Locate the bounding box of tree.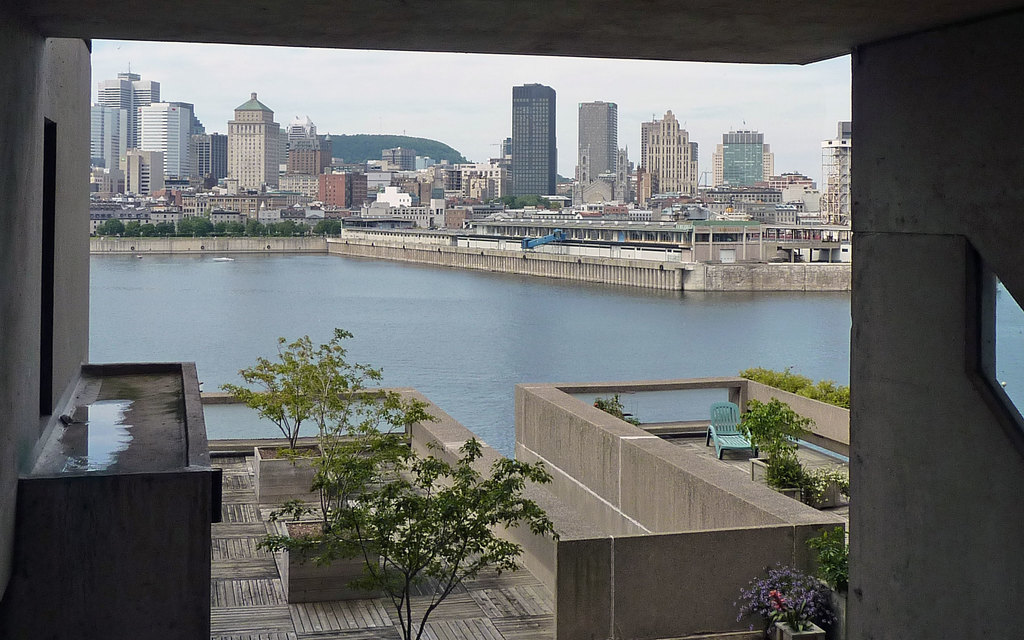
Bounding box: Rect(254, 398, 557, 639).
